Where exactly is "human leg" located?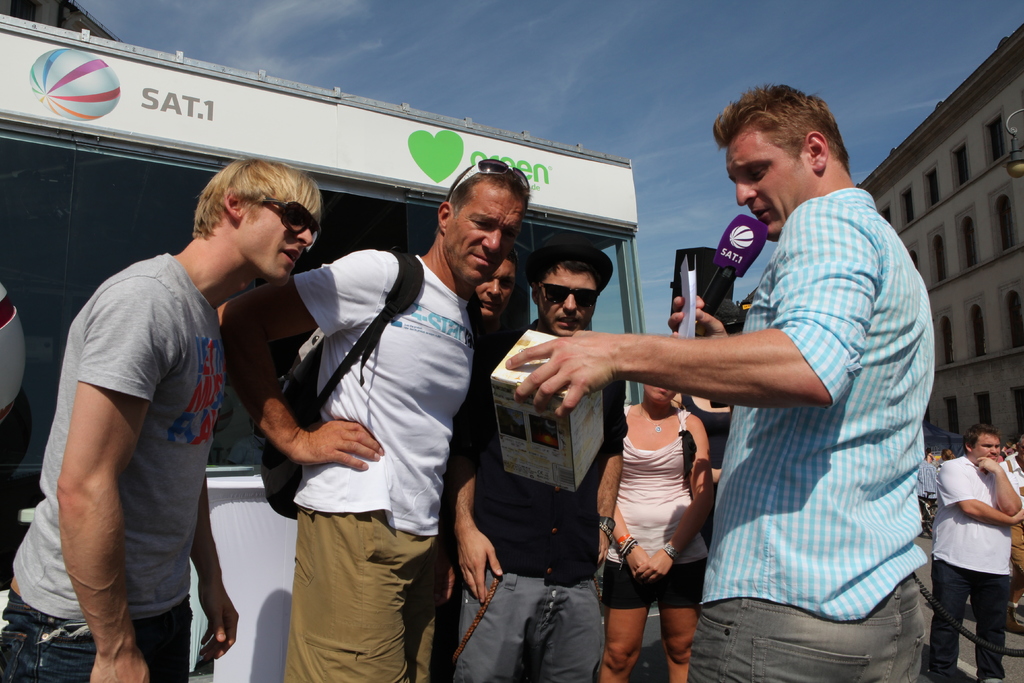
Its bounding box is rect(665, 546, 707, 679).
